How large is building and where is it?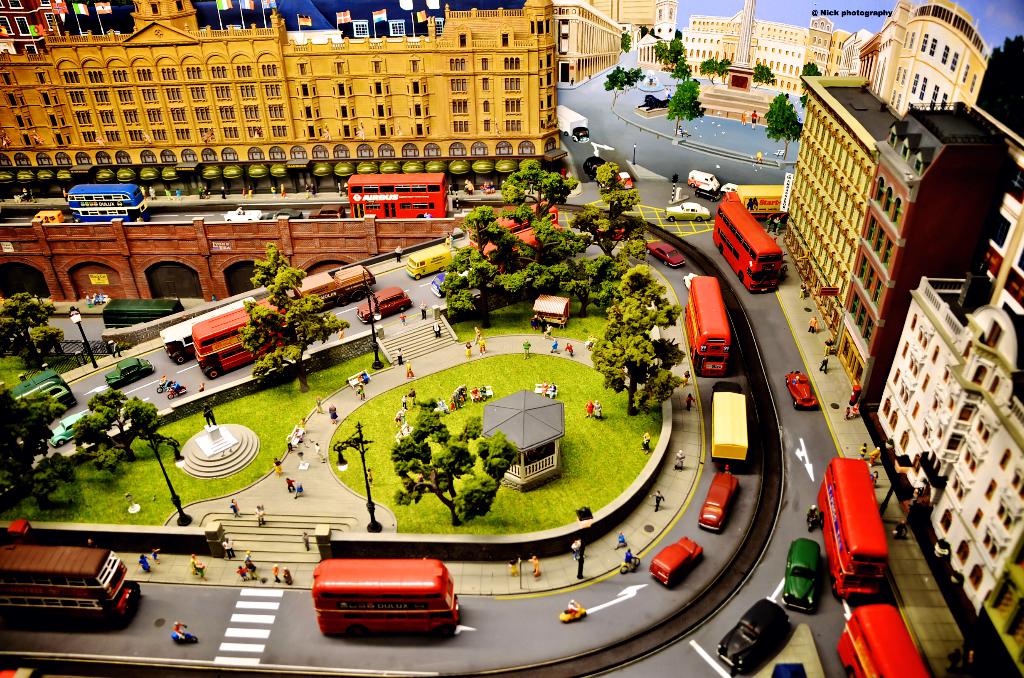
Bounding box: 876/179/1023/611.
